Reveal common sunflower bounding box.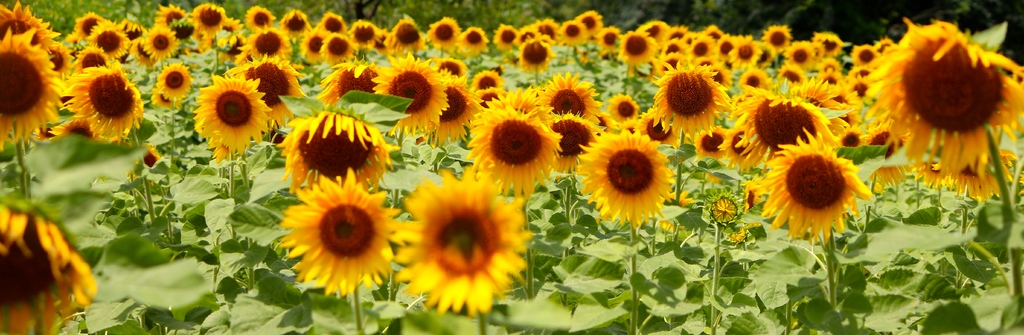
Revealed: (788,42,810,67).
